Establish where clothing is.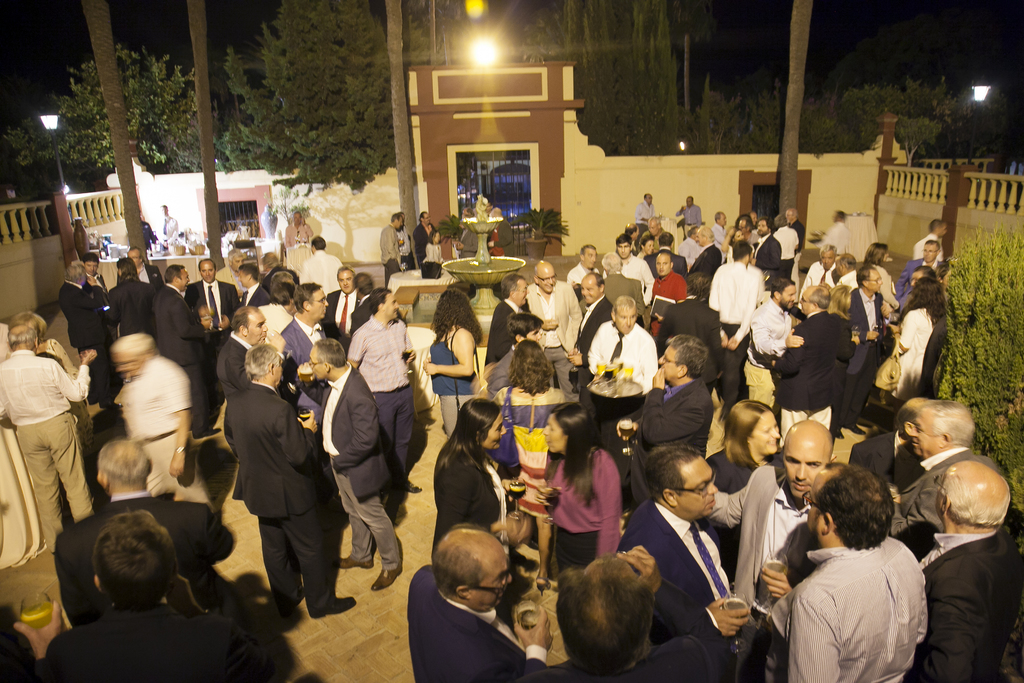
Established at x1=310 y1=359 x2=408 y2=567.
